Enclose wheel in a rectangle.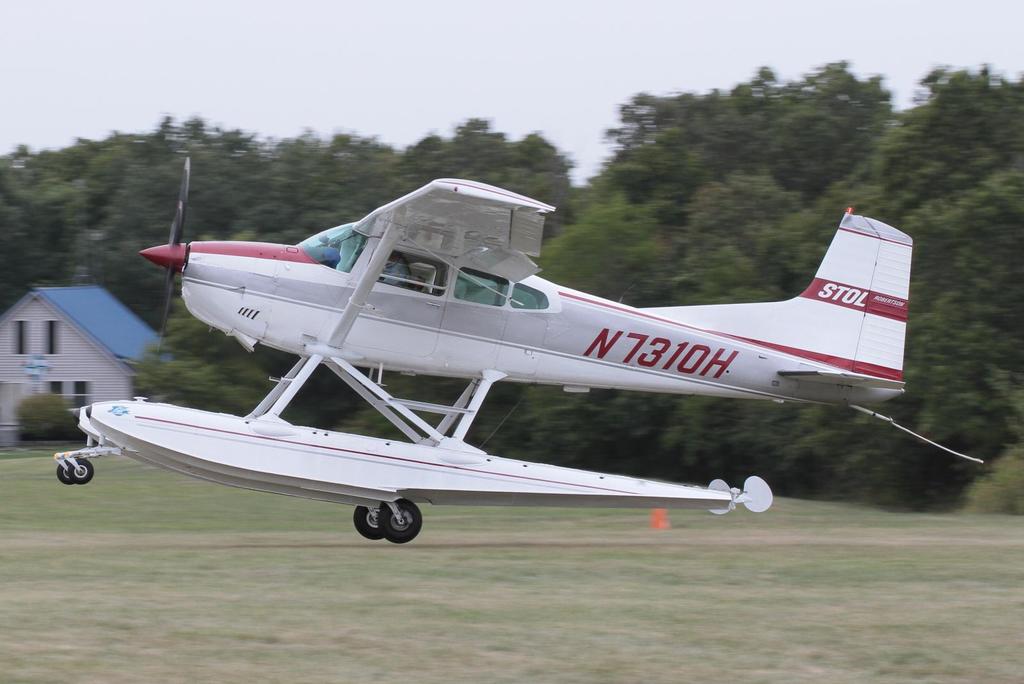
(left=350, top=507, right=381, bottom=541).
